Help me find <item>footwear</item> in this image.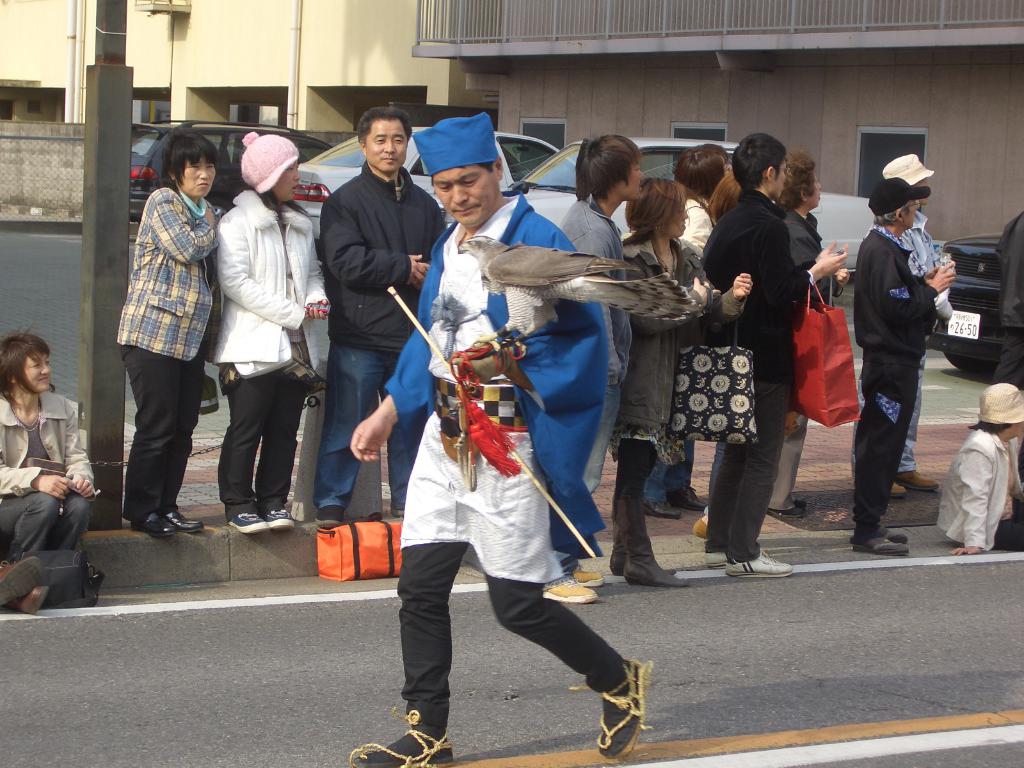
Found it: l=543, t=582, r=598, b=603.
